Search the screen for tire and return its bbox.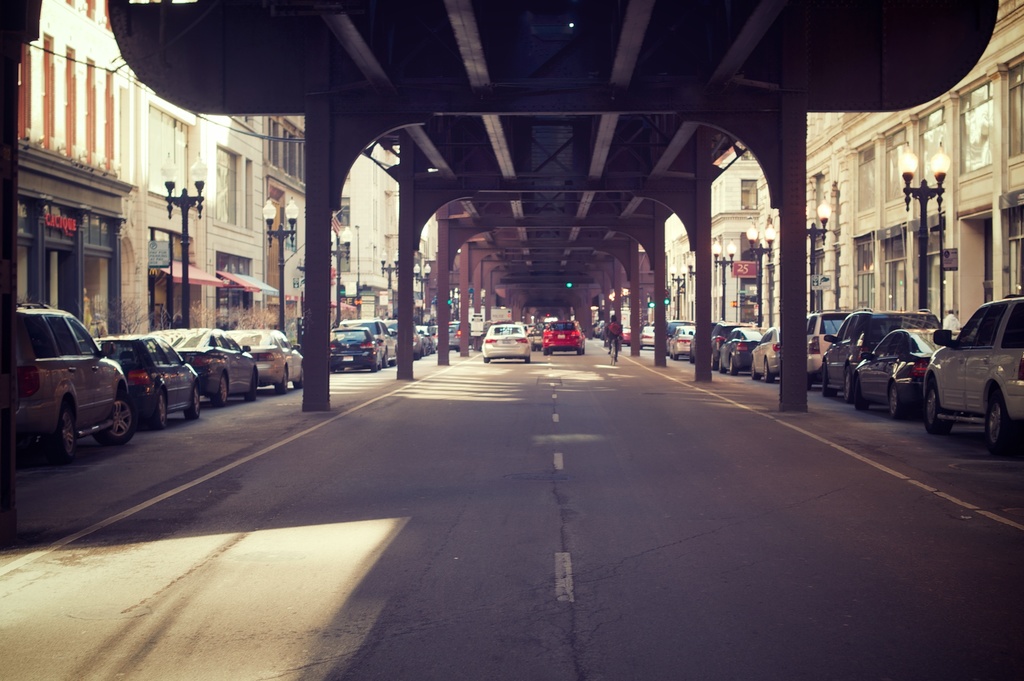
Found: 60 398 76 466.
